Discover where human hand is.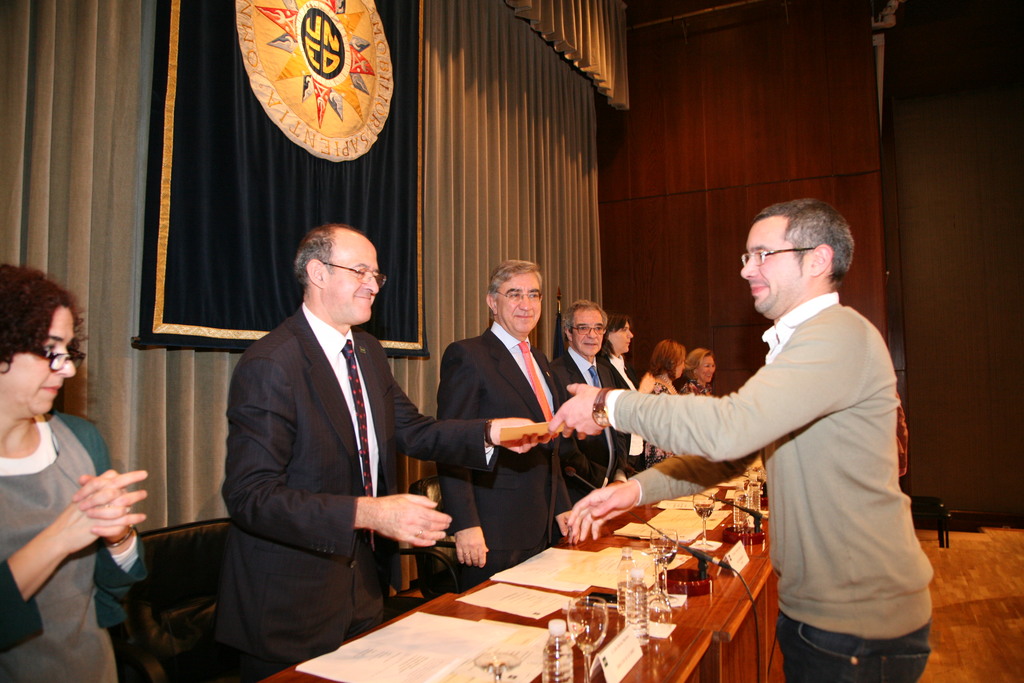
Discovered at [x1=548, y1=379, x2=607, y2=443].
